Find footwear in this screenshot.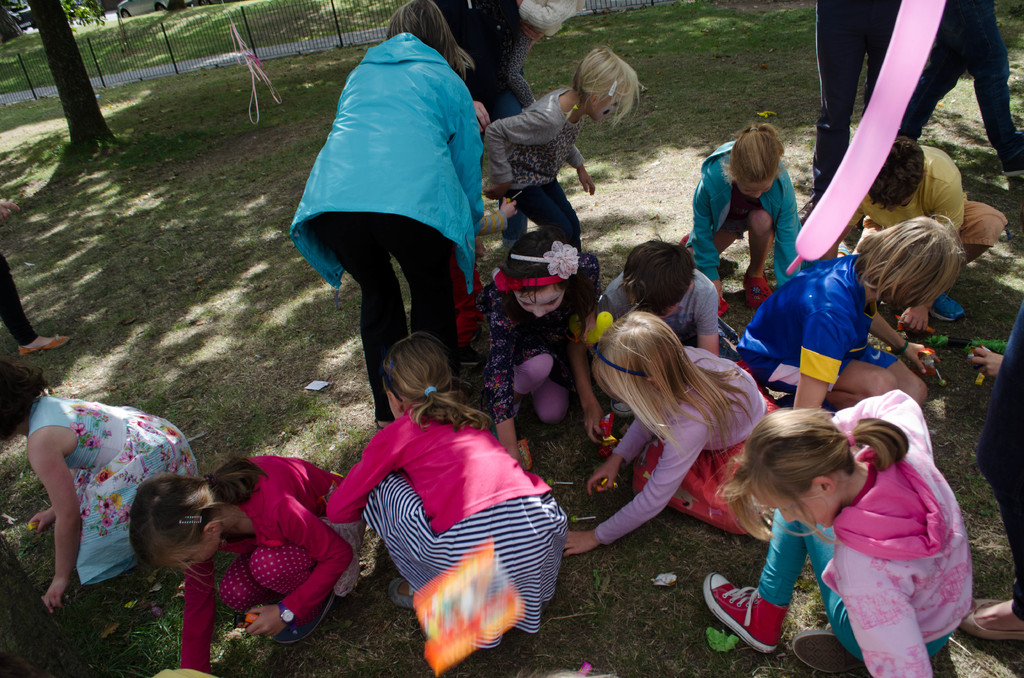
The bounding box for footwear is (791, 626, 870, 676).
